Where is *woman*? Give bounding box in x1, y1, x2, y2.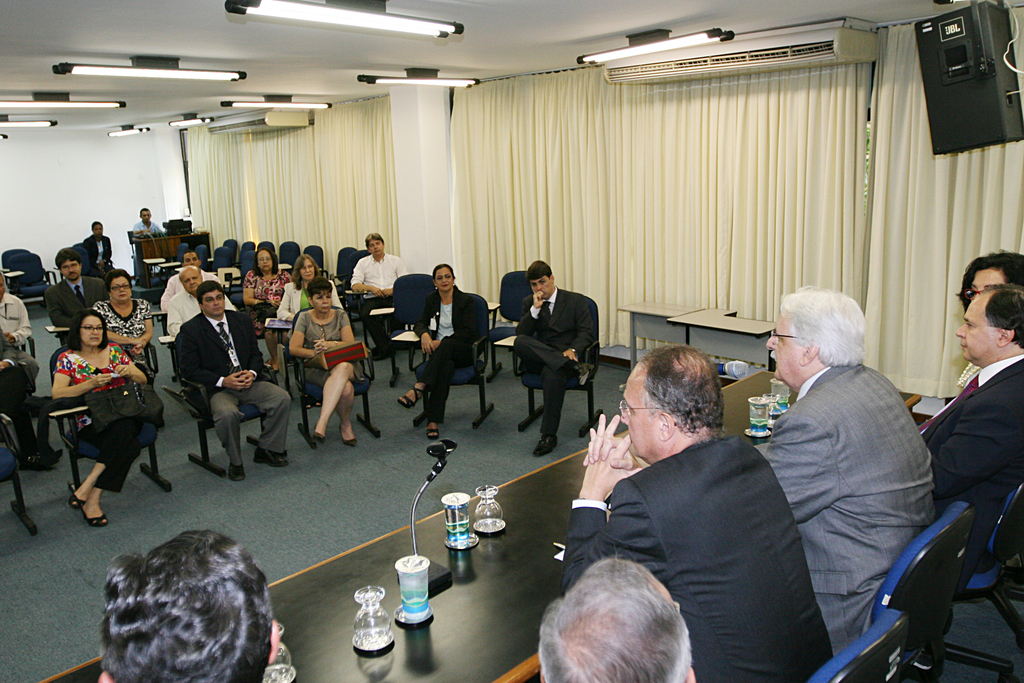
94, 267, 152, 375.
